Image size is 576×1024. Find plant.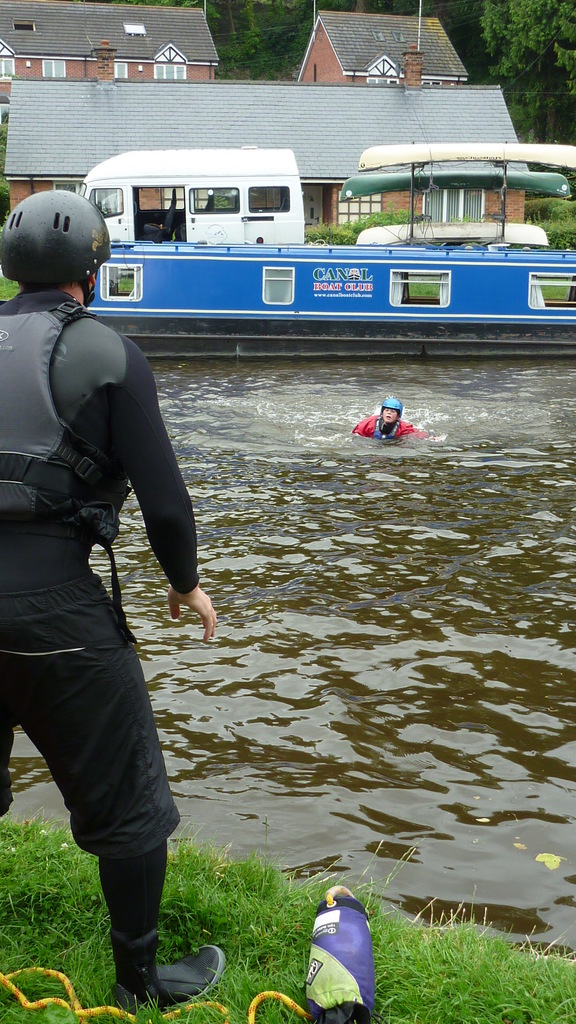
[x1=0, y1=271, x2=29, y2=304].
